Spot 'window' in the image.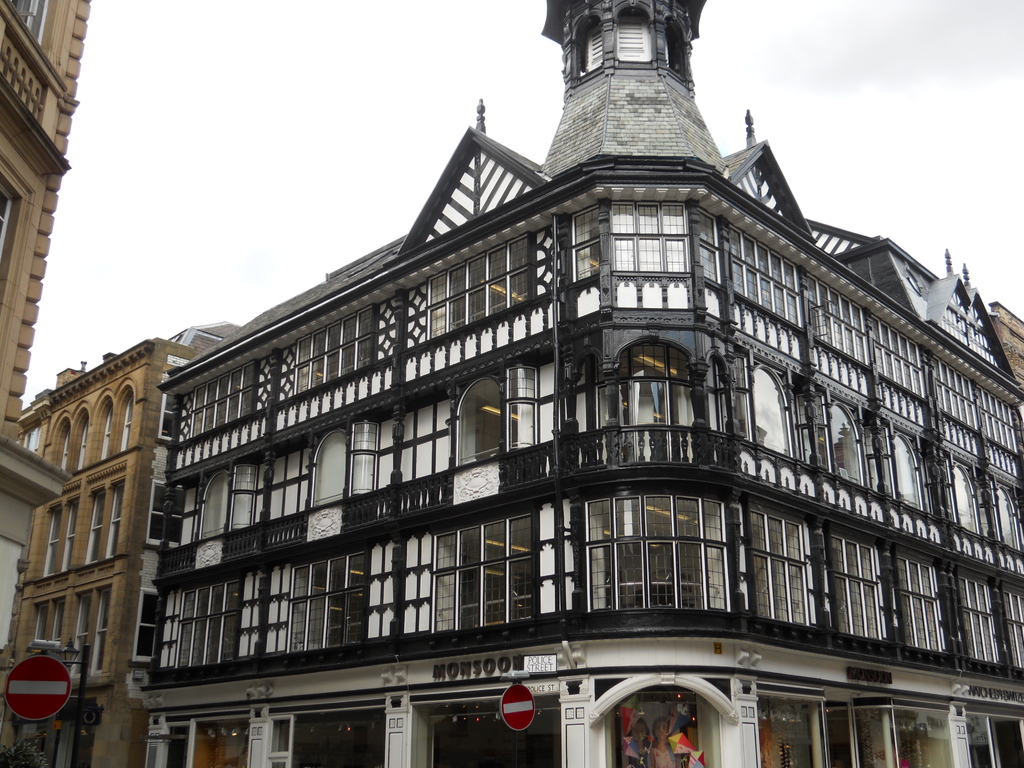
'window' found at [829, 535, 884, 644].
